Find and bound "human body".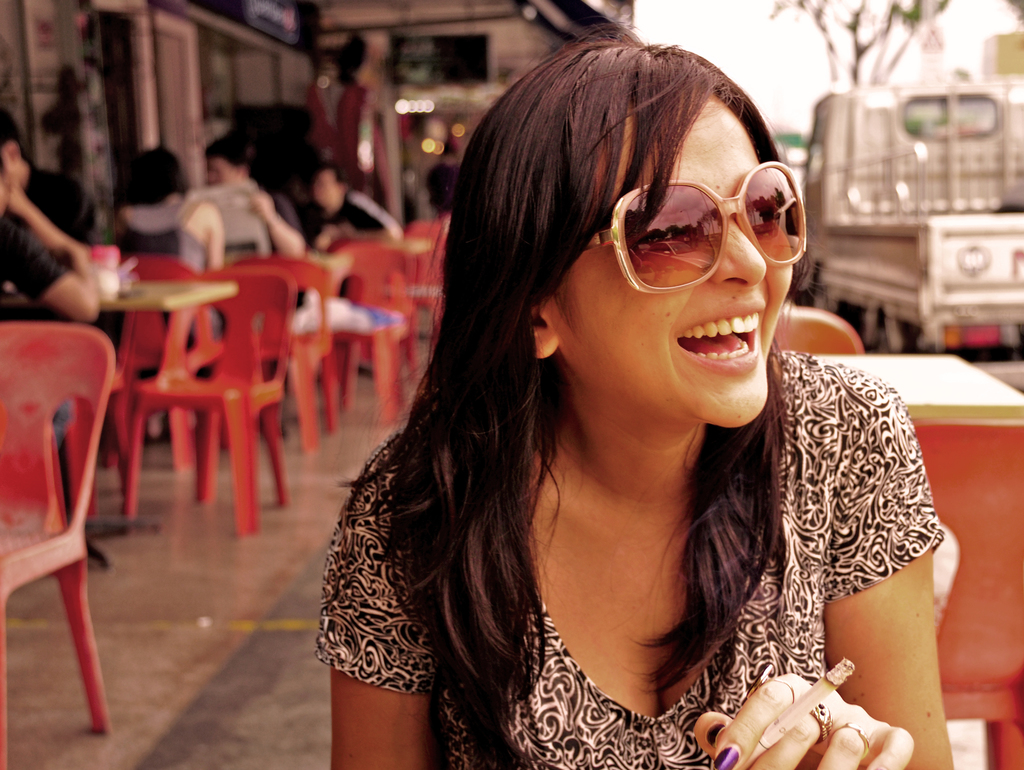
Bound: (left=316, top=60, right=988, bottom=769).
